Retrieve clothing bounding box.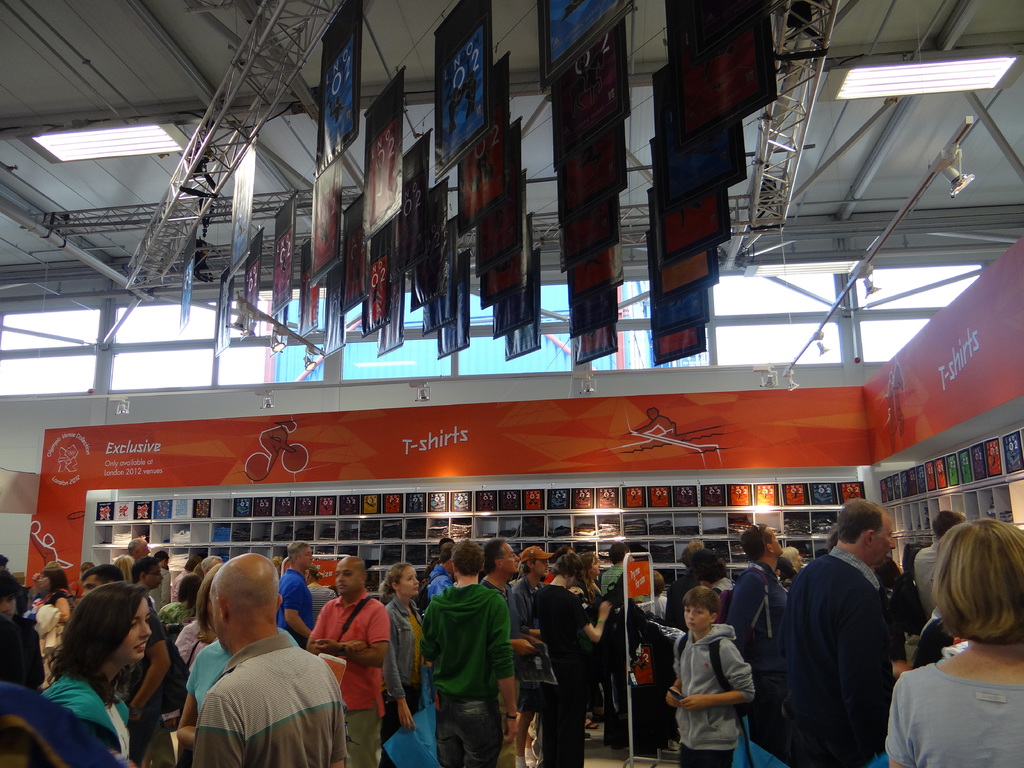
Bounding box: <region>881, 664, 1023, 767</region>.
